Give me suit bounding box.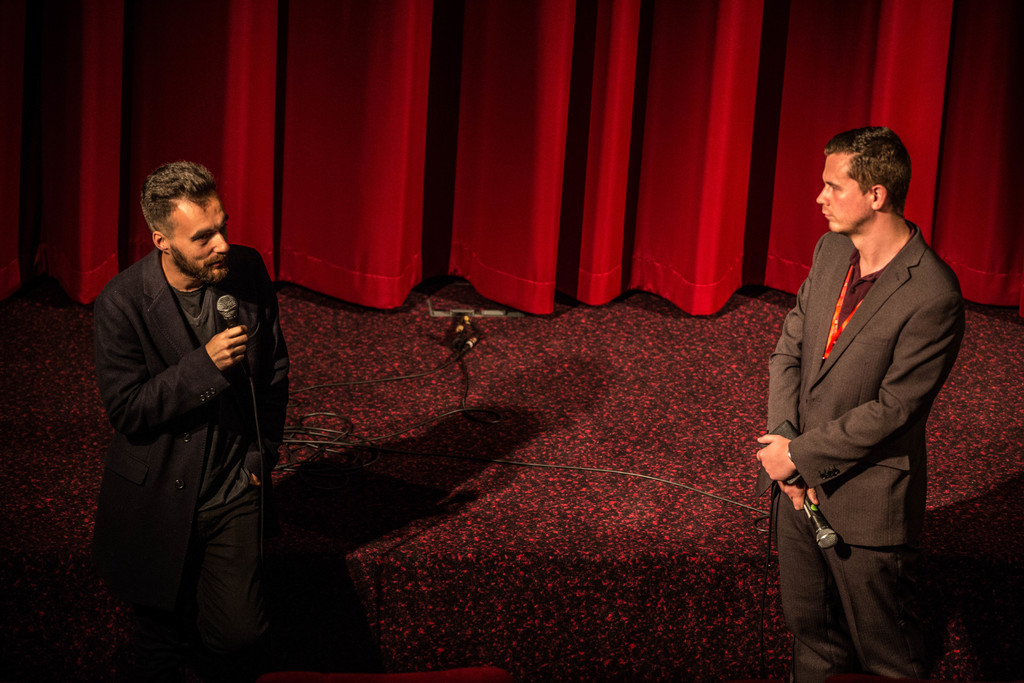
bbox=(92, 245, 292, 591).
